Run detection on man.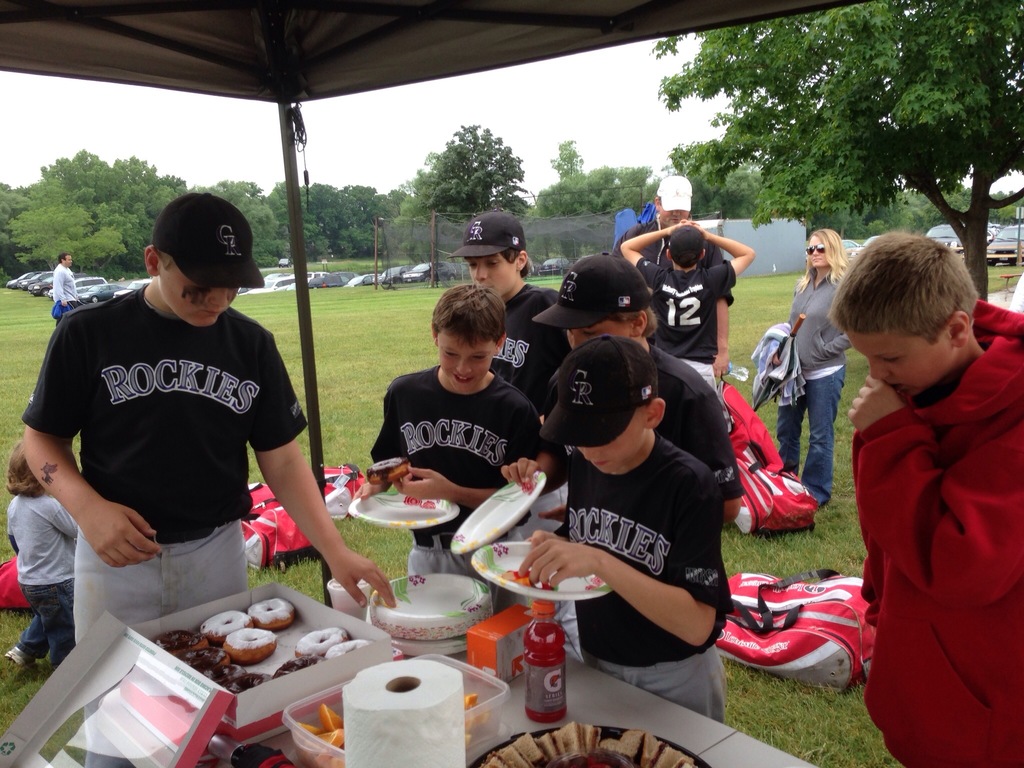
Result: bbox=[24, 188, 329, 636].
